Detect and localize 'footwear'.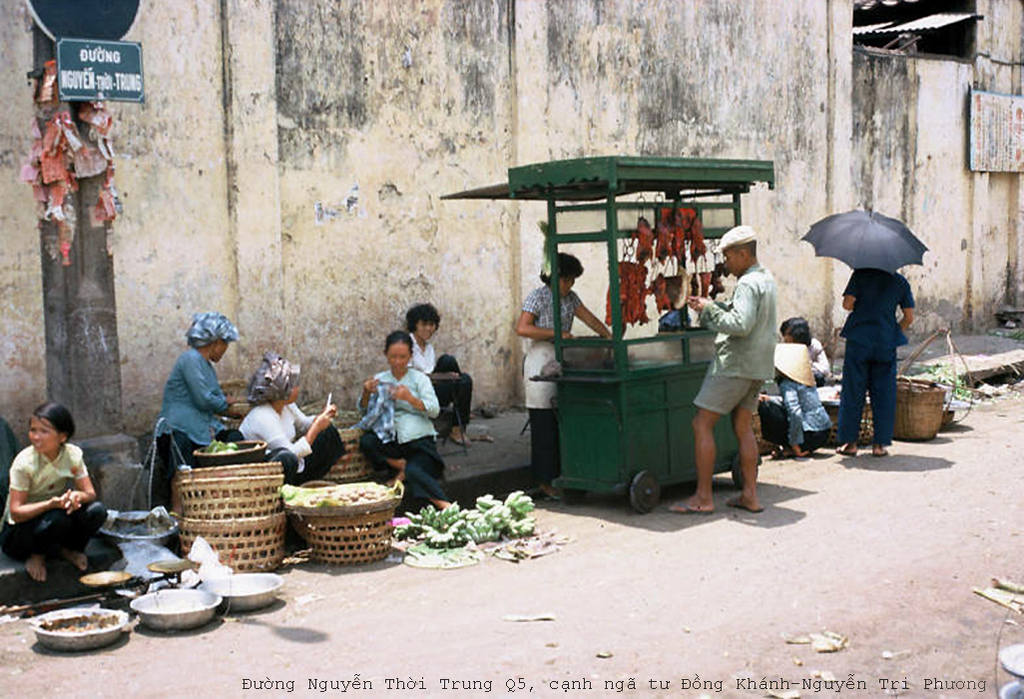
Localized at (left=829, top=449, right=857, bottom=461).
